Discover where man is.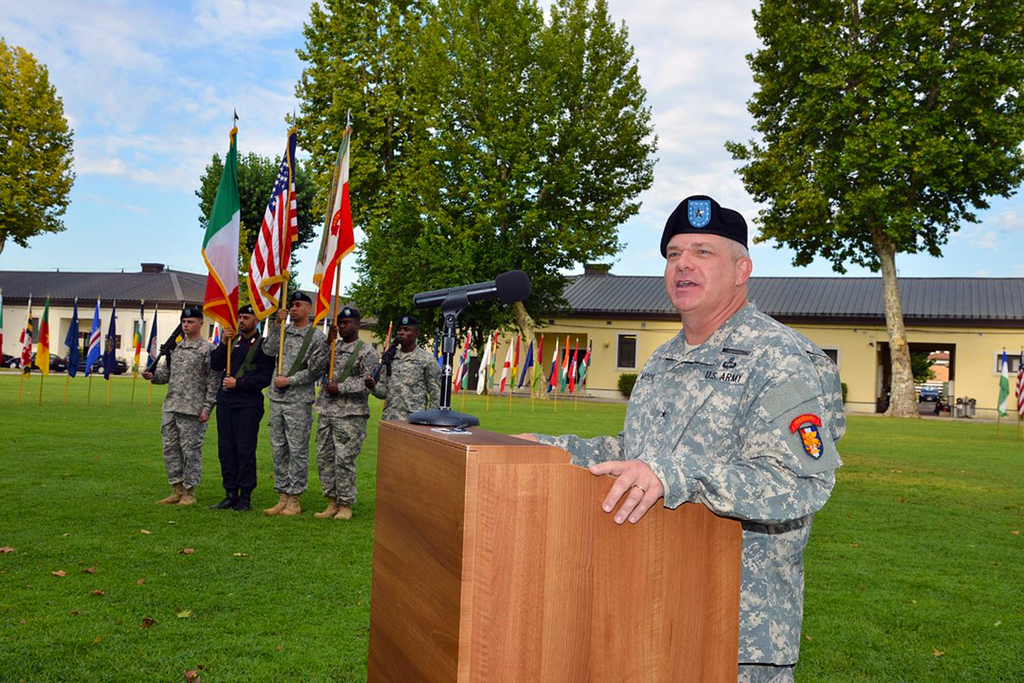
Discovered at 367:308:443:420.
